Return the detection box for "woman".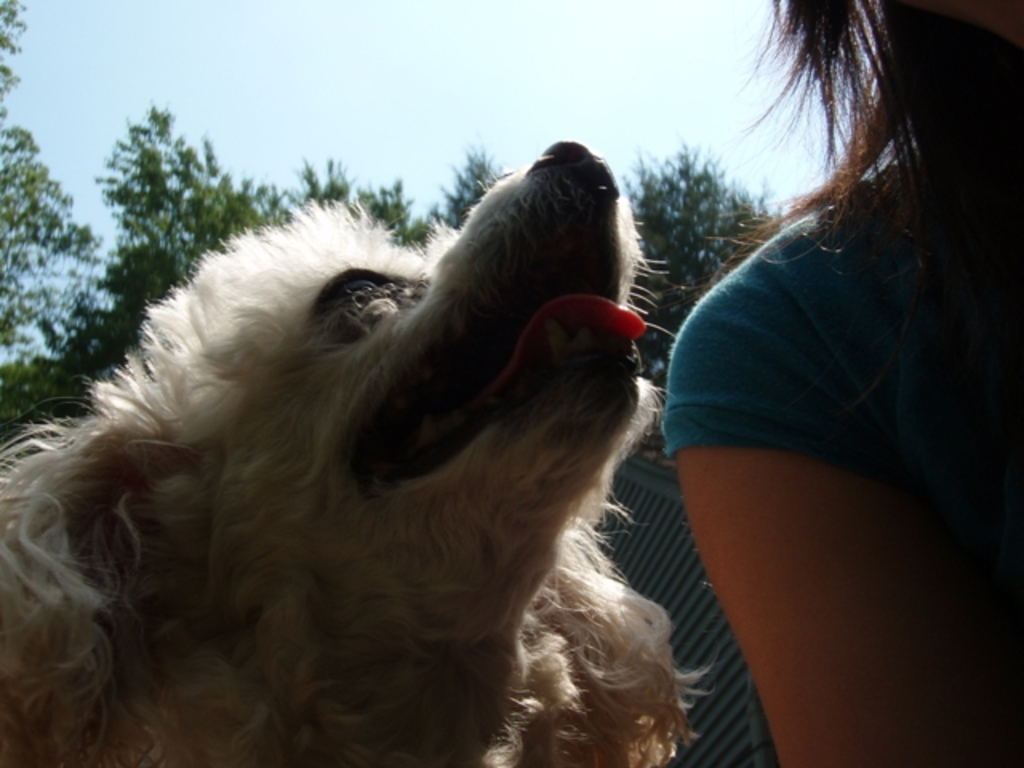
<box>544,0,1022,766</box>.
